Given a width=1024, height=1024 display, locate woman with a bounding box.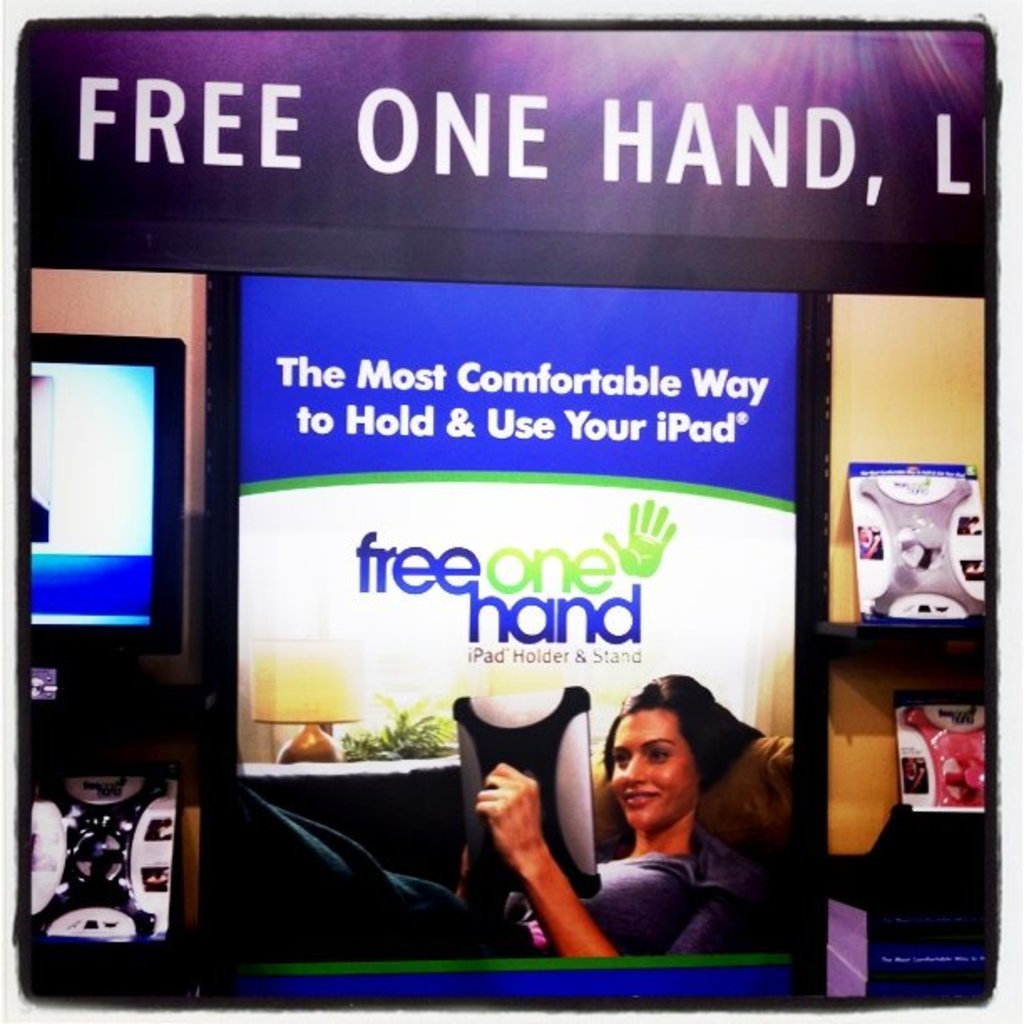
Located: rect(477, 654, 796, 974).
